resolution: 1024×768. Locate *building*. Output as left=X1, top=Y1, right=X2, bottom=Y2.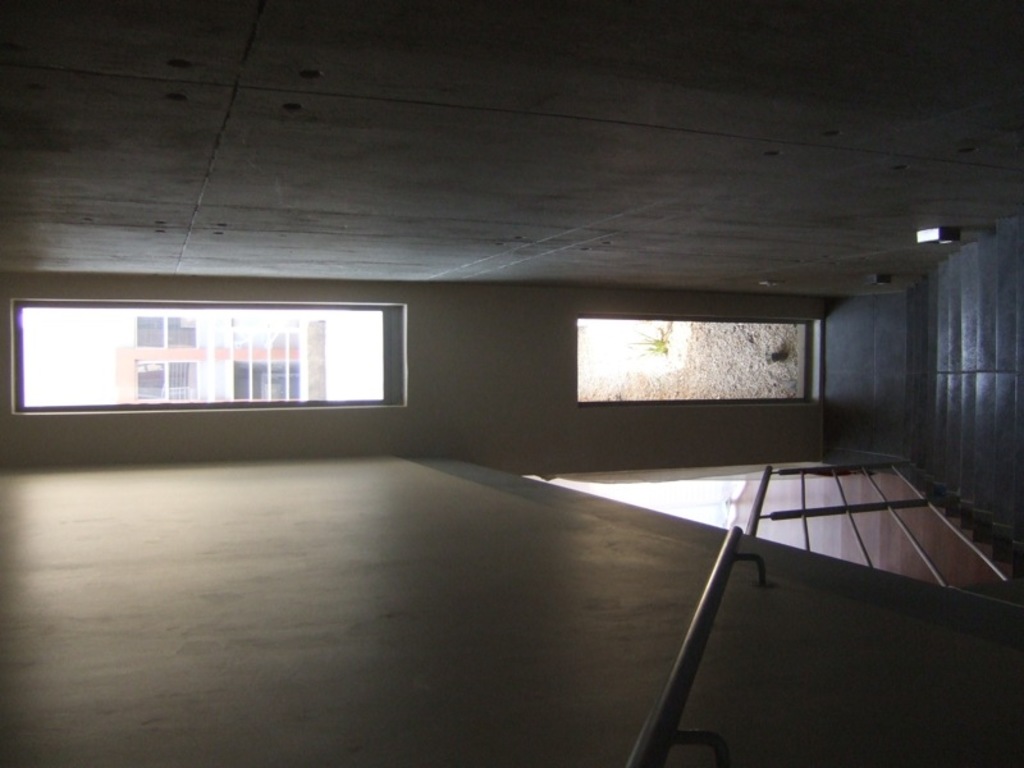
left=118, top=315, right=329, bottom=403.
